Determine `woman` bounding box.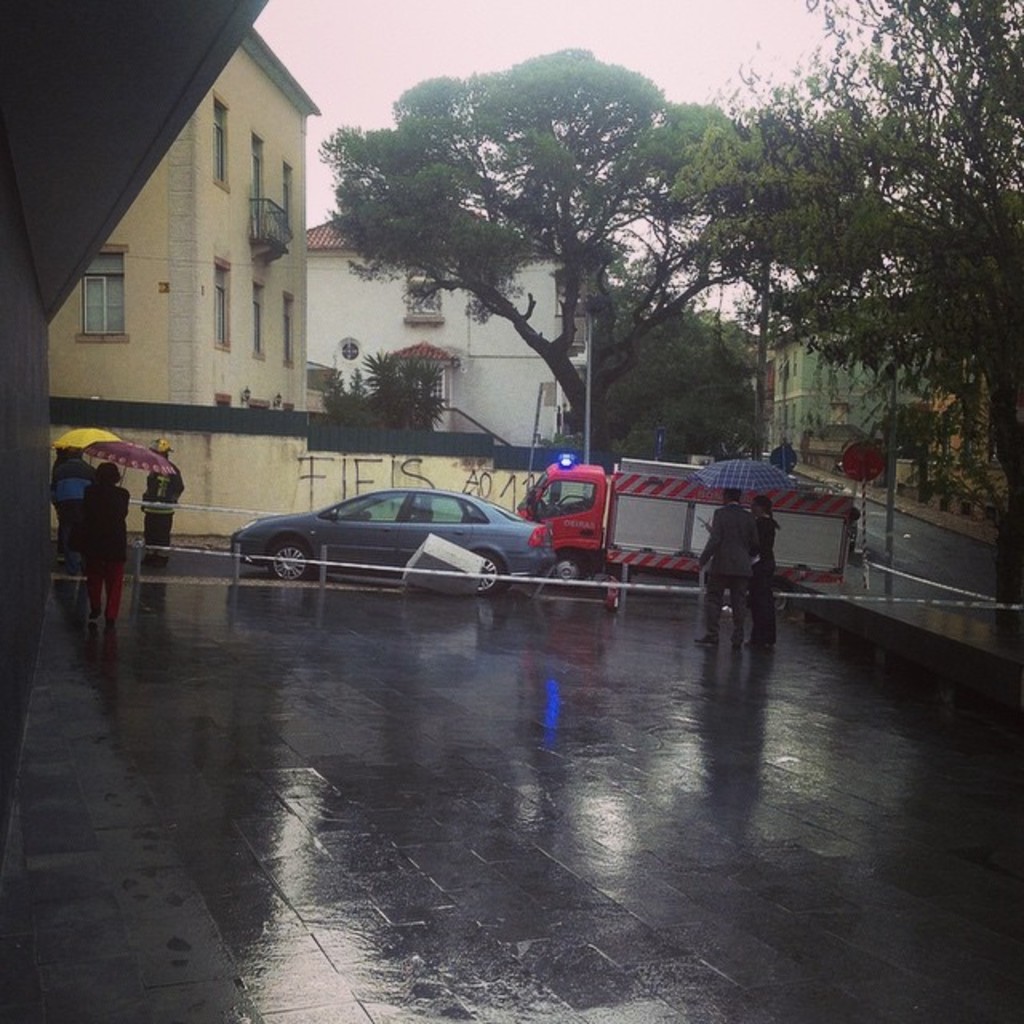
Determined: 747,499,779,648.
